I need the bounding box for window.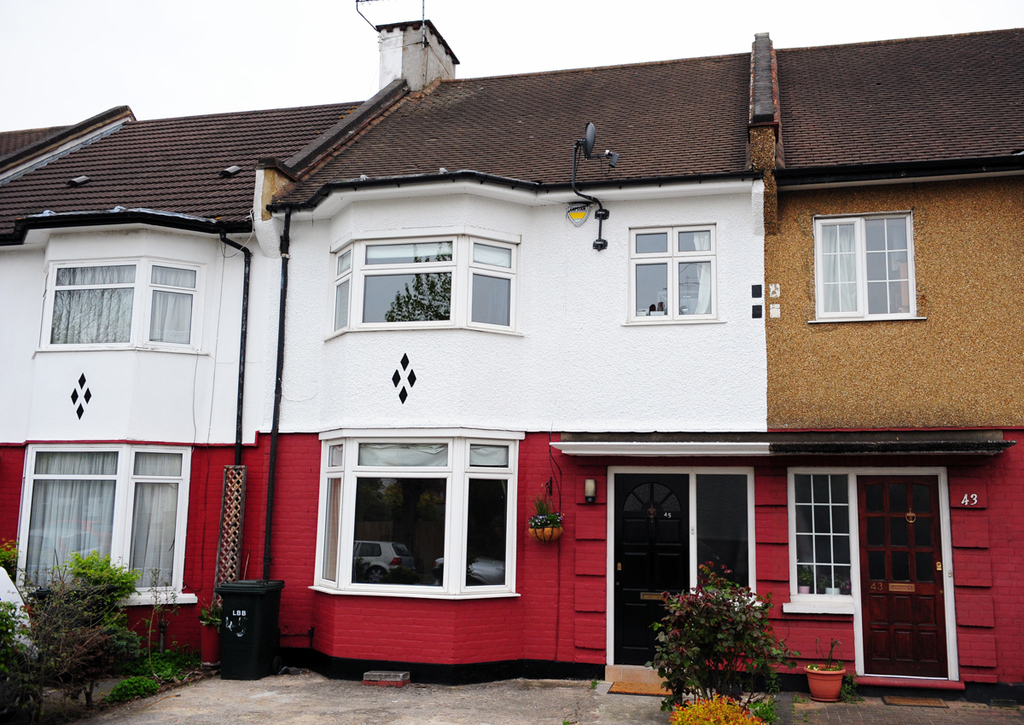
Here it is: BBox(631, 223, 715, 317).
